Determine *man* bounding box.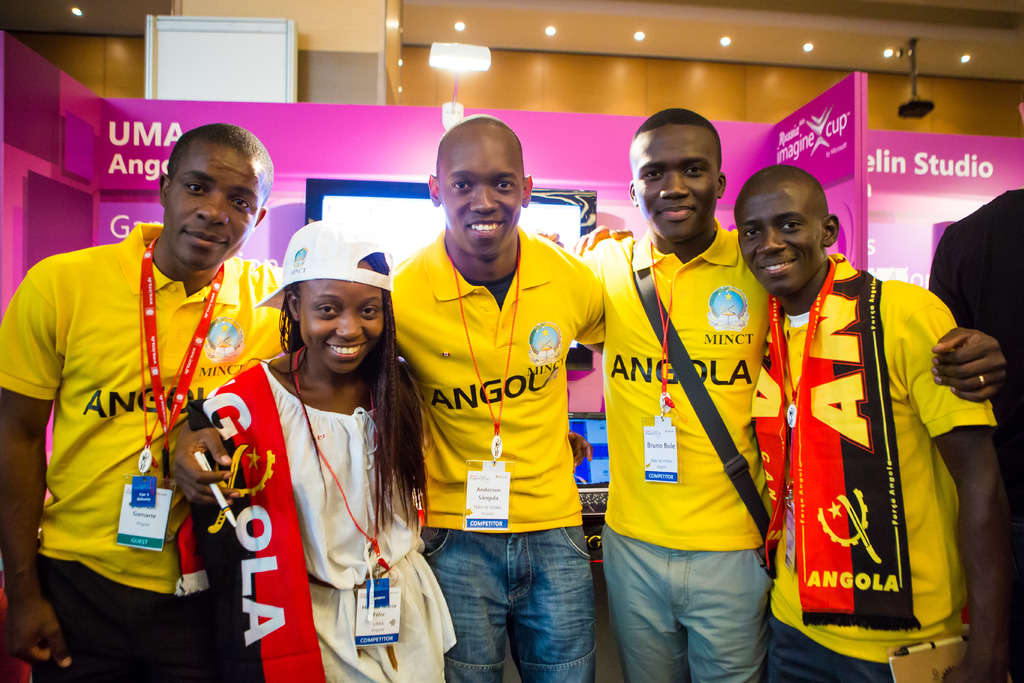
Determined: select_region(531, 103, 1004, 682).
